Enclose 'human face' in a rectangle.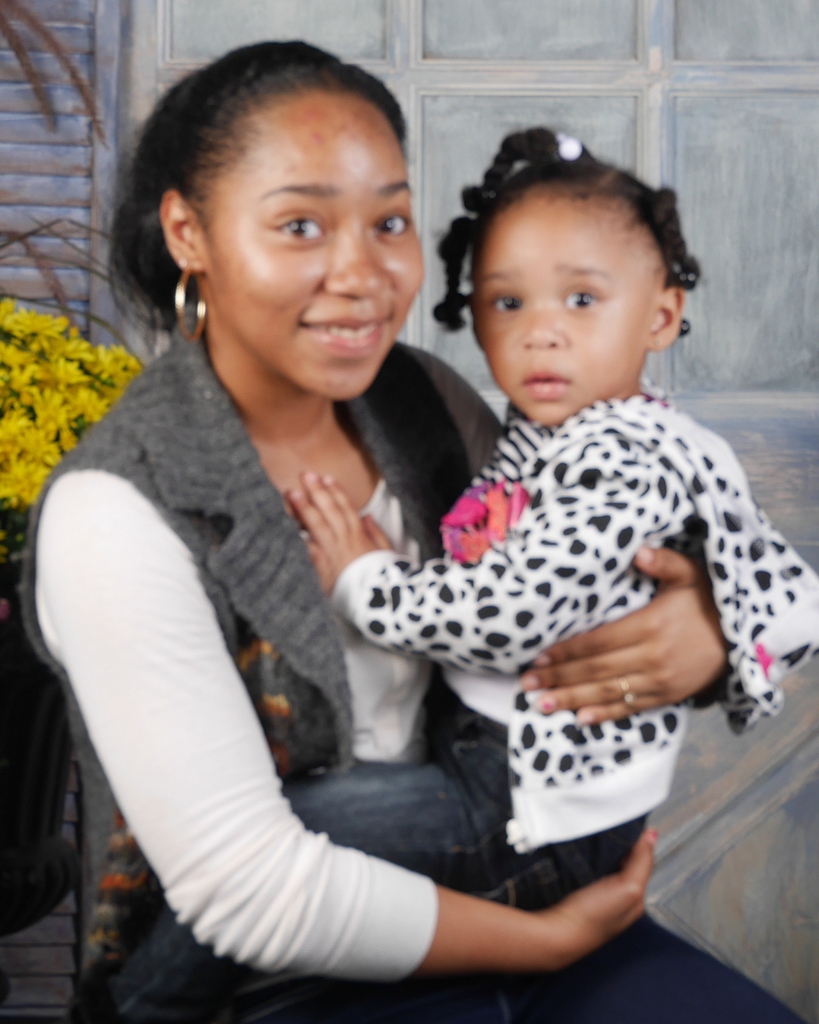
[x1=203, y1=90, x2=425, y2=396].
